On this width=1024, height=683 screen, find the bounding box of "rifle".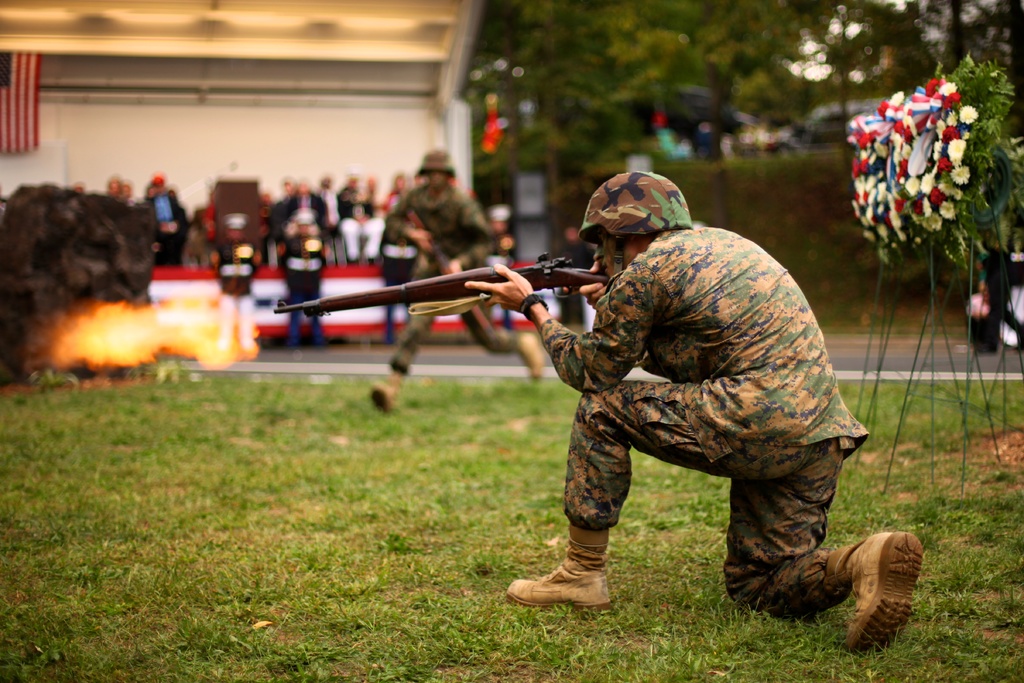
Bounding box: <region>270, 253, 605, 314</region>.
